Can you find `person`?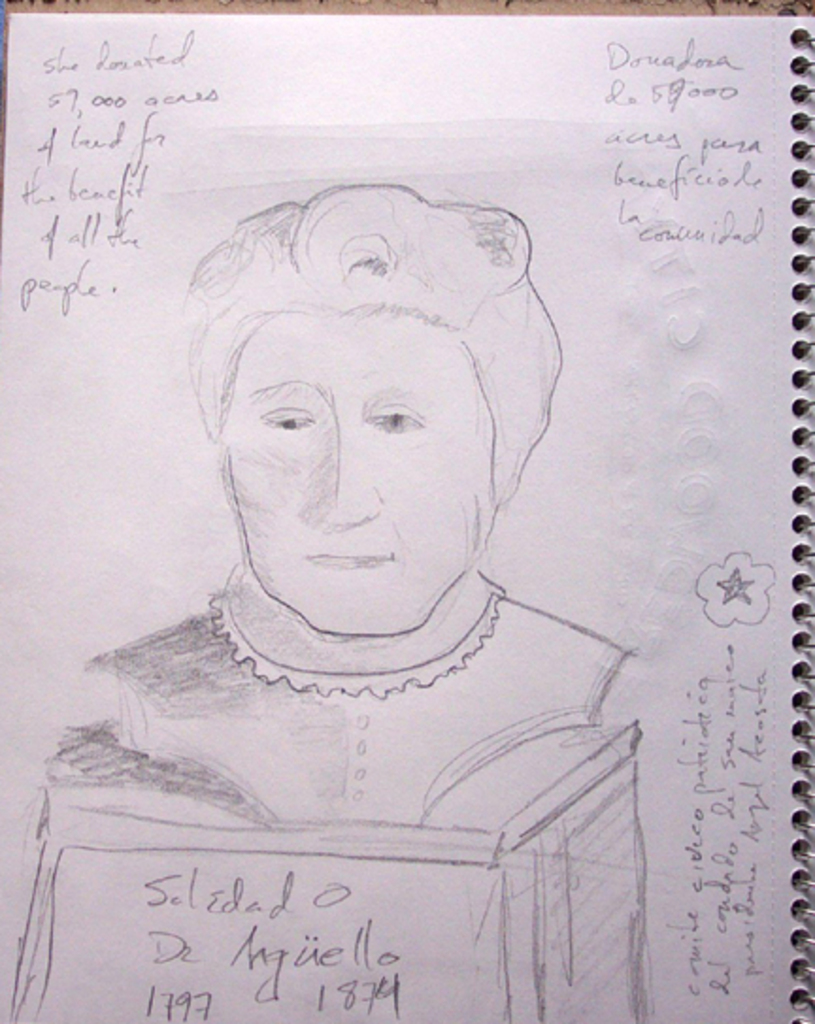
Yes, bounding box: box=[74, 173, 634, 839].
